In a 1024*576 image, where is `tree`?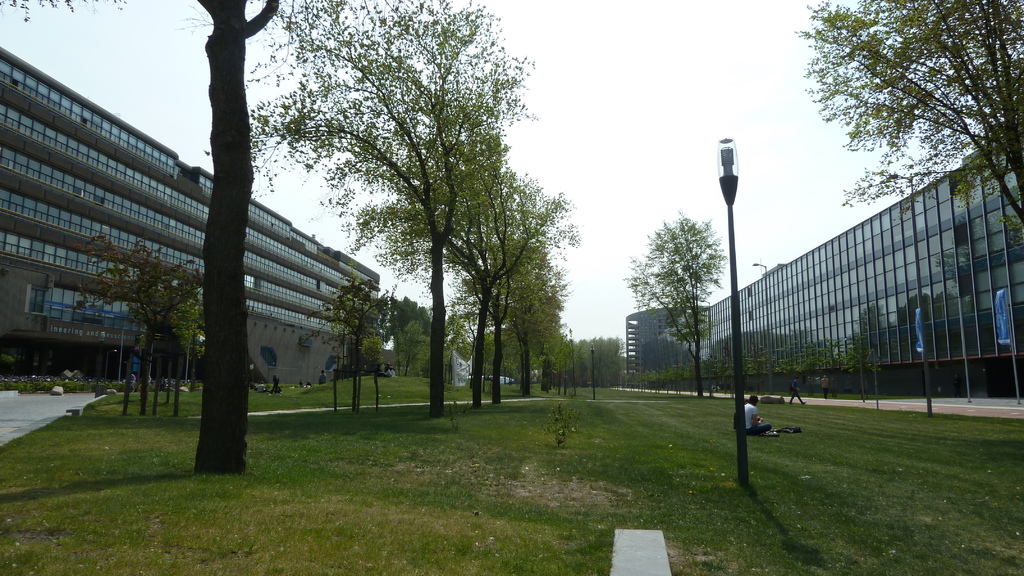
(455, 236, 557, 415).
